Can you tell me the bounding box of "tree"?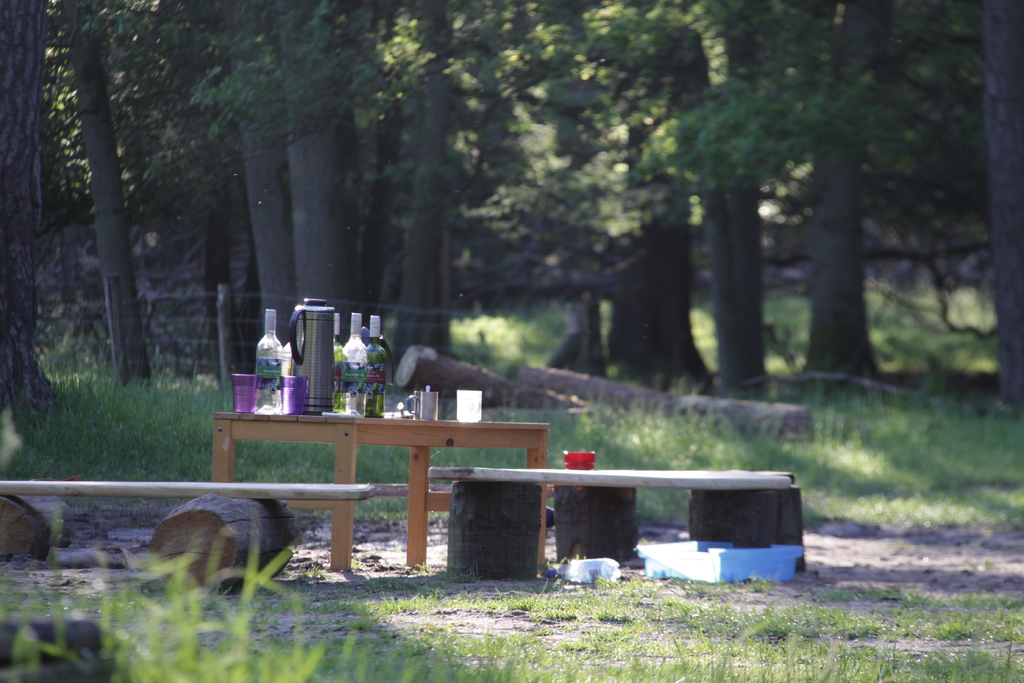
locate(645, 60, 988, 397).
